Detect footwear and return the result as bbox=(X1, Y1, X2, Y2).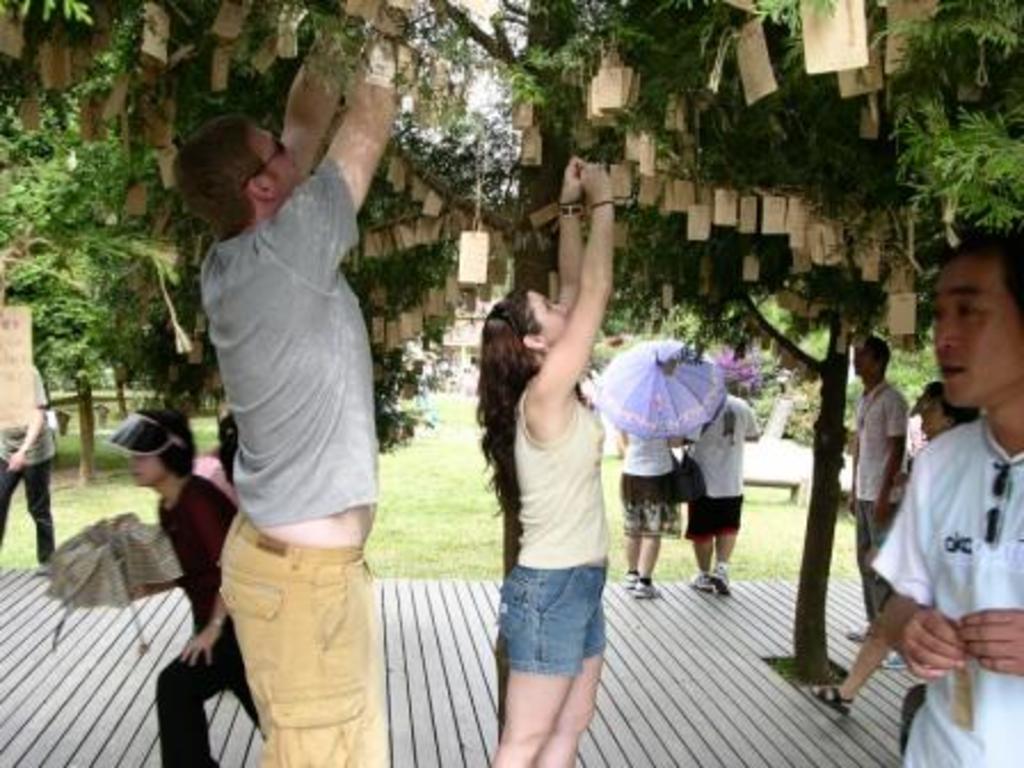
bbox=(807, 683, 853, 715).
